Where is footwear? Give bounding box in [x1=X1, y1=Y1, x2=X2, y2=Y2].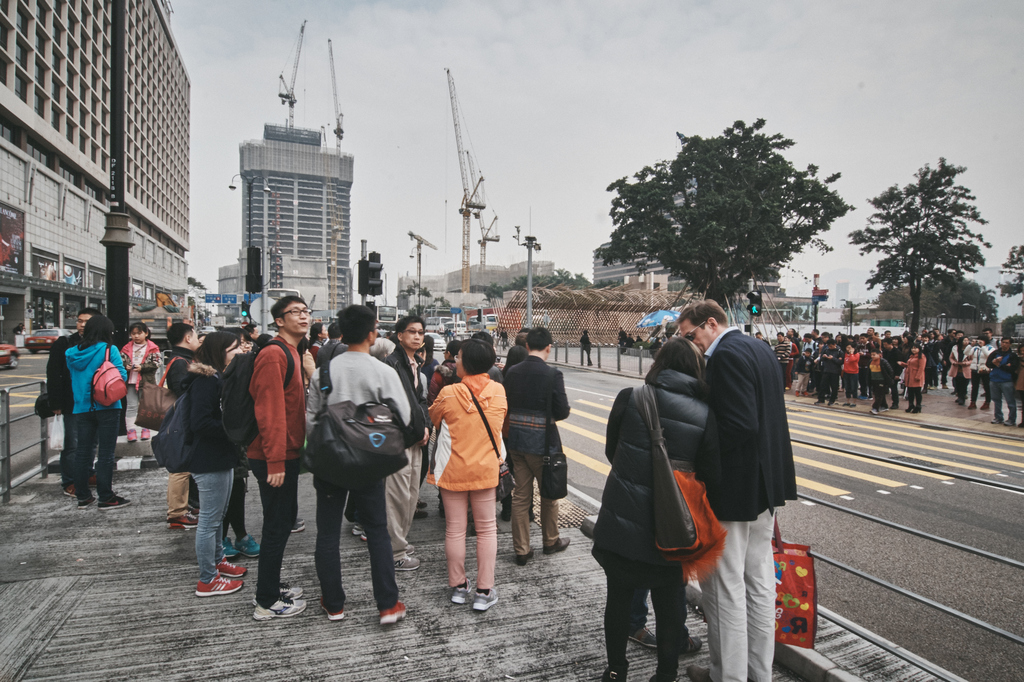
[x1=413, y1=512, x2=428, y2=519].
